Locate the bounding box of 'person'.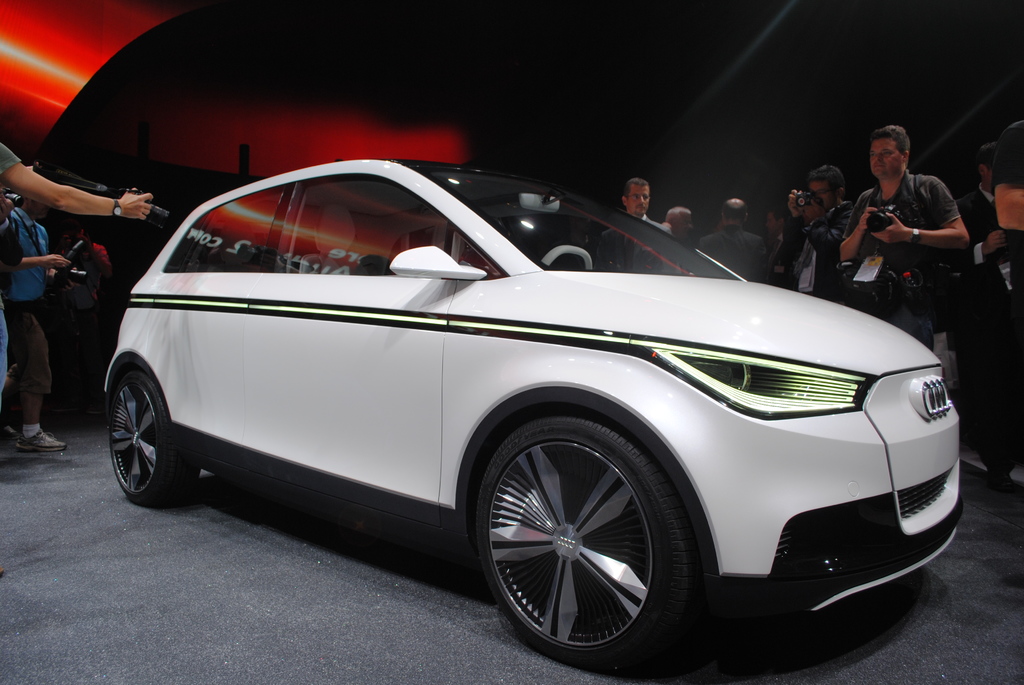
Bounding box: bbox=[701, 196, 775, 286].
